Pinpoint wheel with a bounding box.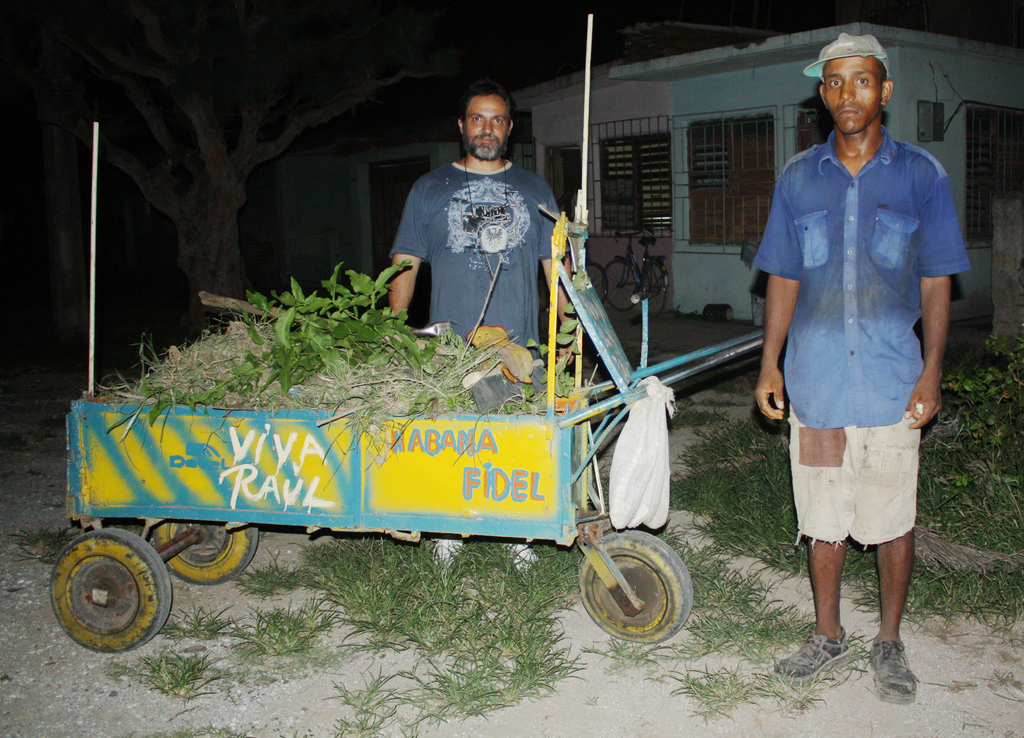
box=[579, 531, 692, 645].
